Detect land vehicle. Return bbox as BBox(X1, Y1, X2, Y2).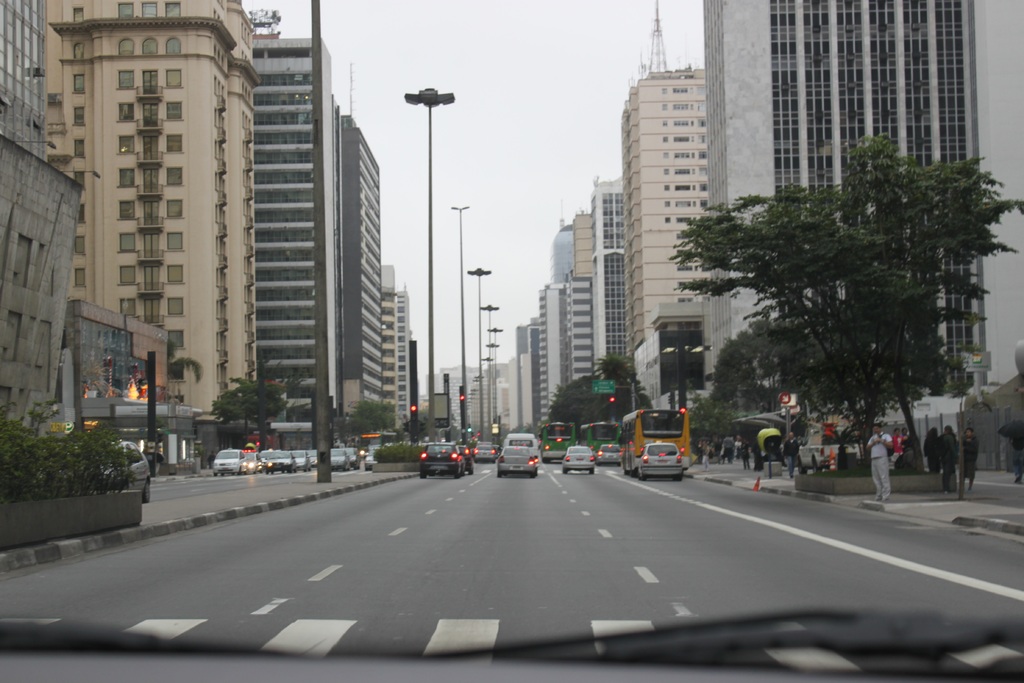
BBox(105, 441, 150, 502).
